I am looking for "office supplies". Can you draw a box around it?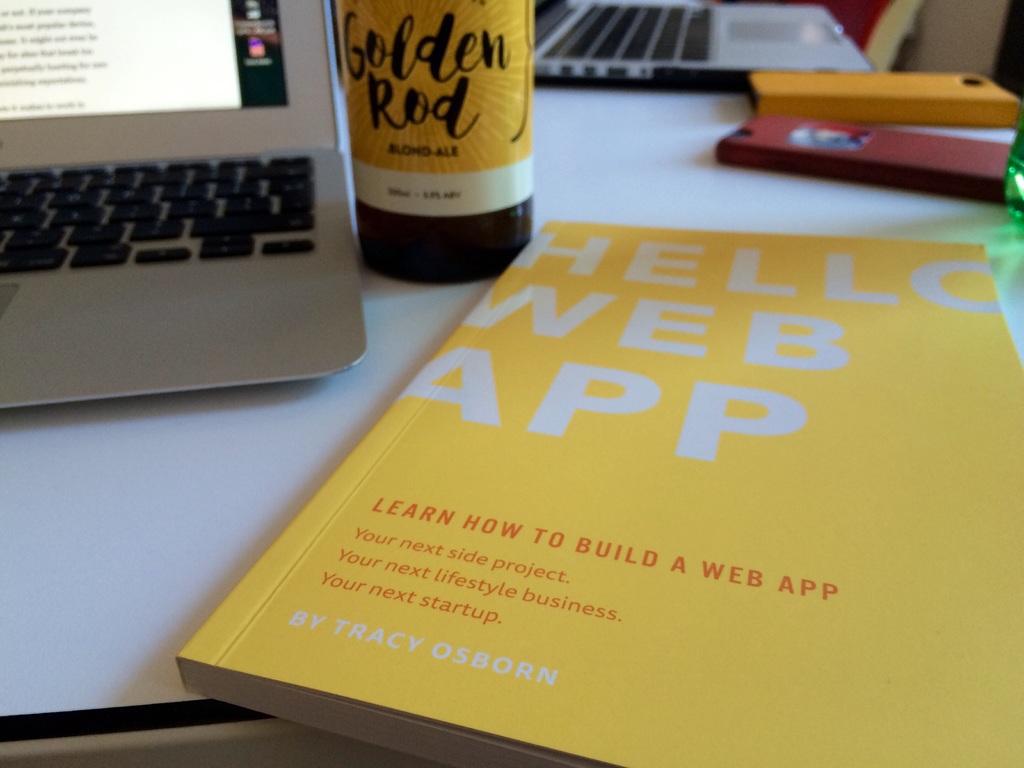
Sure, the bounding box is 0 0 1020 762.
